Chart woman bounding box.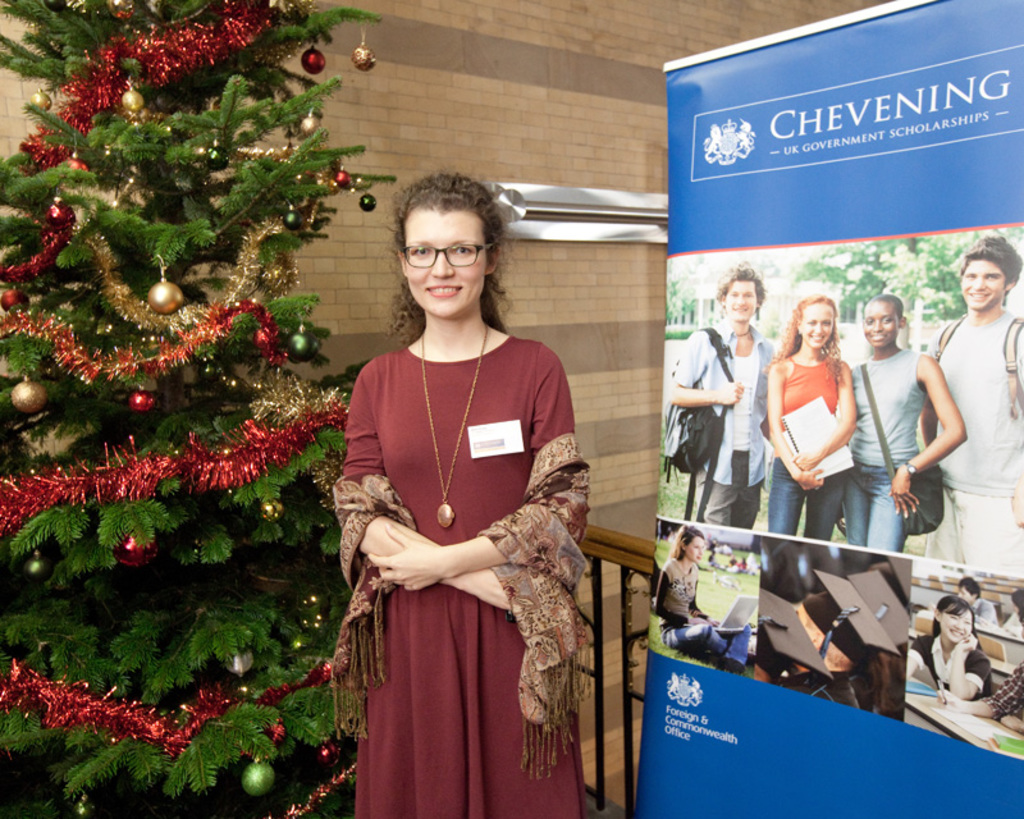
Charted: (x1=847, y1=296, x2=961, y2=559).
